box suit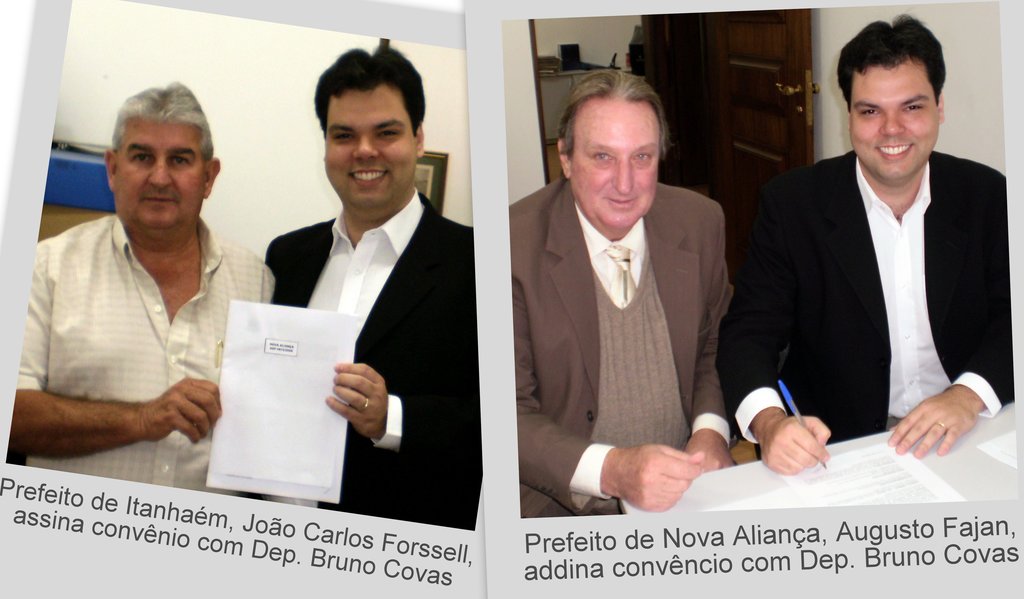
box(263, 186, 477, 530)
